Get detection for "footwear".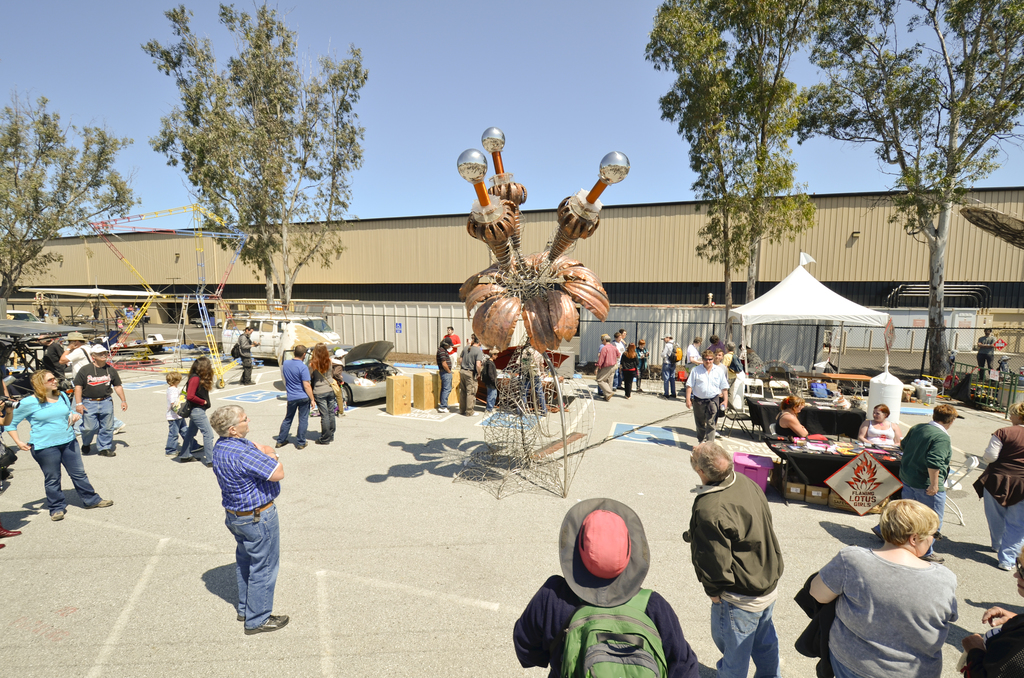
Detection: box(669, 394, 675, 401).
